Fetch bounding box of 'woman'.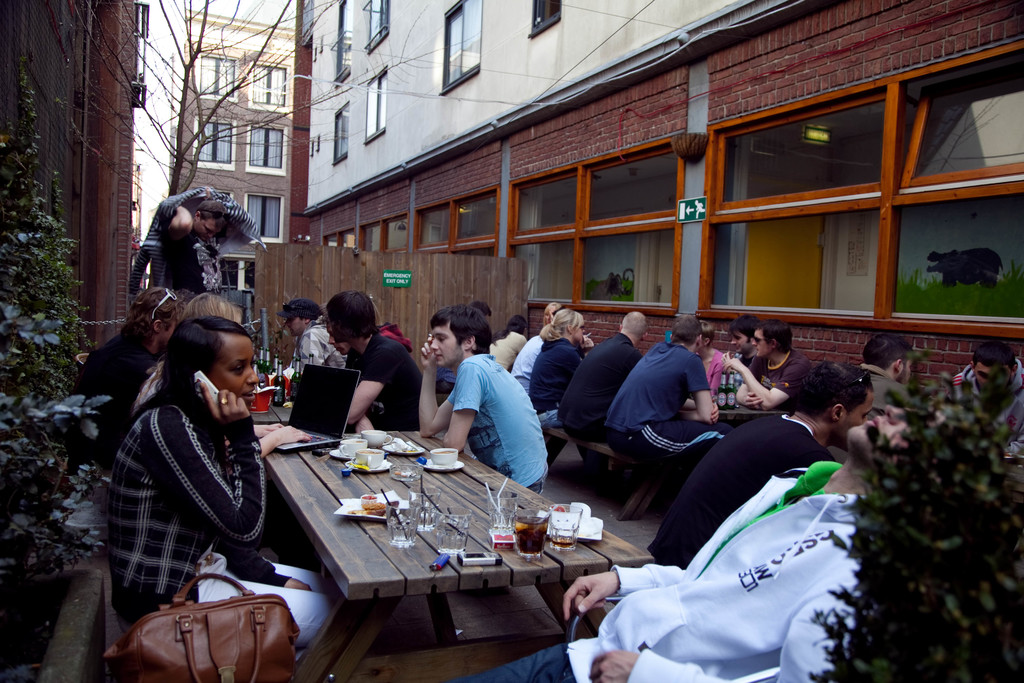
Bbox: (104, 317, 335, 662).
